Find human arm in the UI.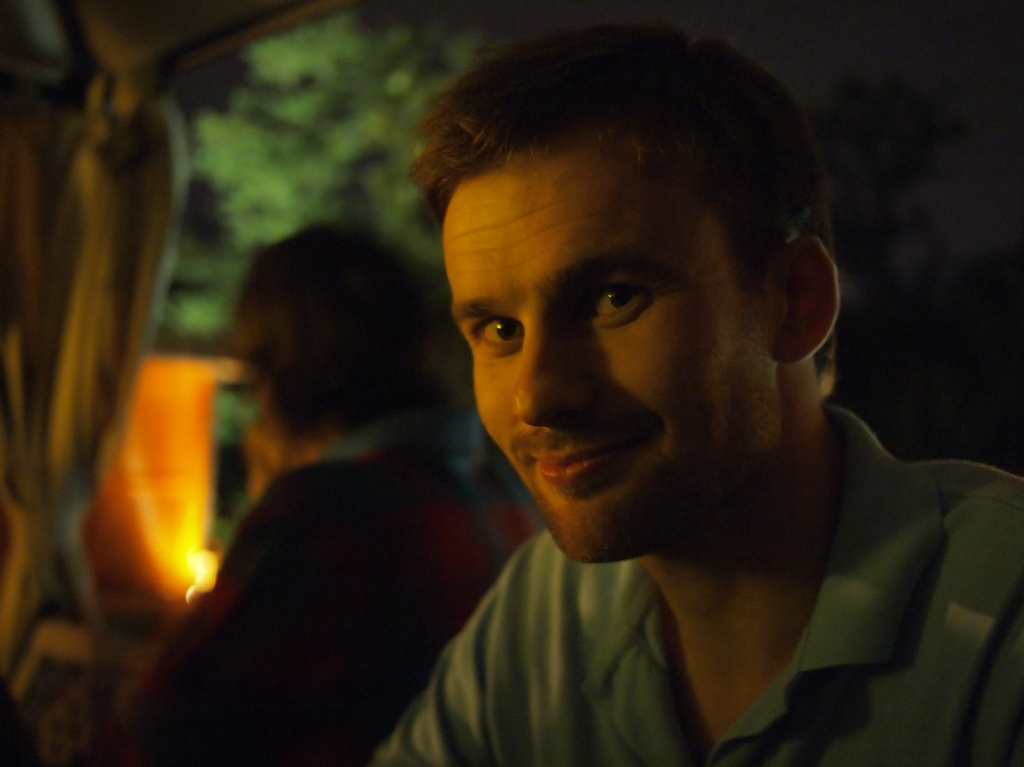
UI element at [x1=130, y1=476, x2=352, y2=766].
